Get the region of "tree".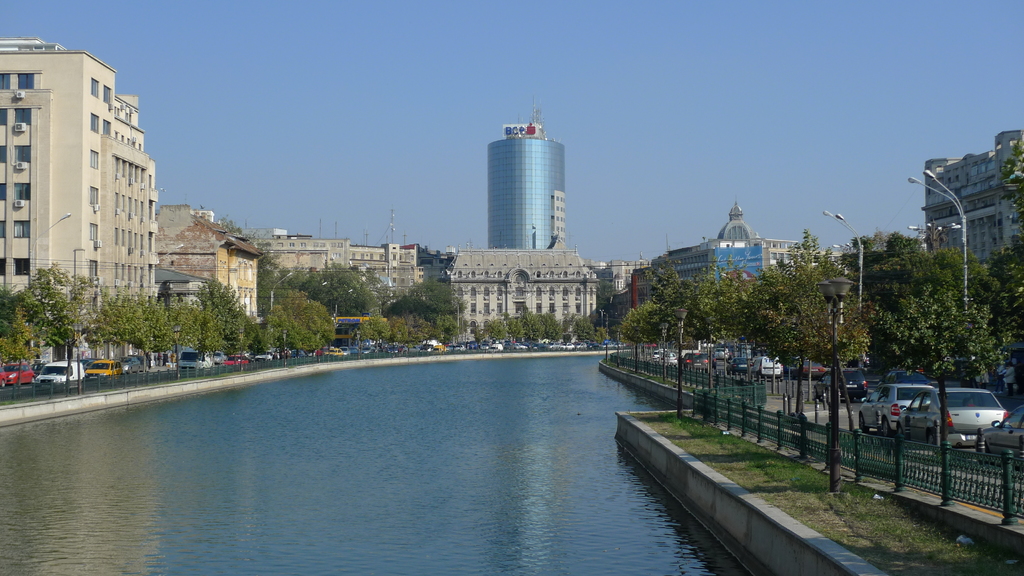
bbox(481, 315, 509, 351).
